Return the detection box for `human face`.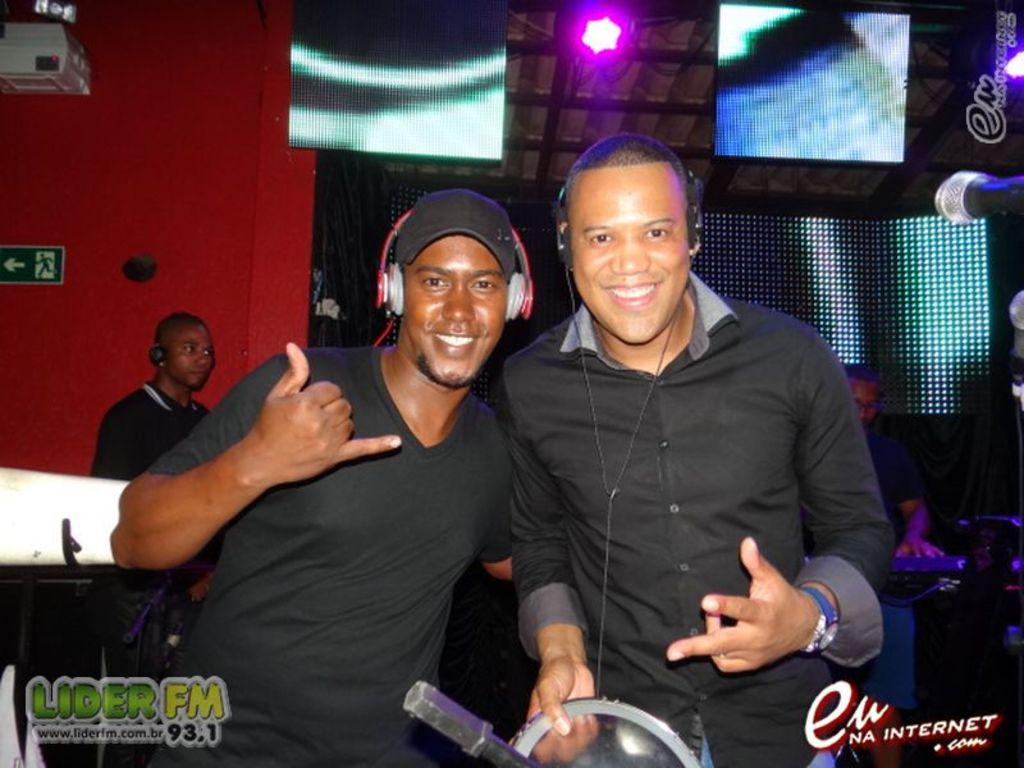
[left=398, top=237, right=506, bottom=384].
